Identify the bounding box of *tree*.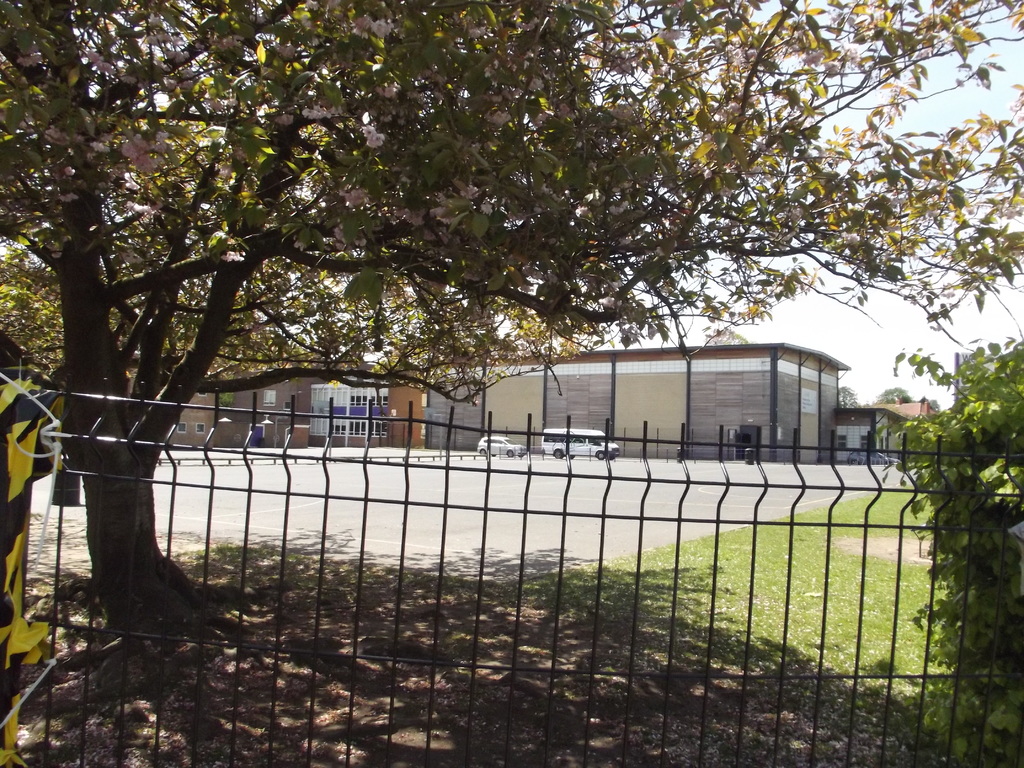
[19, 0, 973, 571].
